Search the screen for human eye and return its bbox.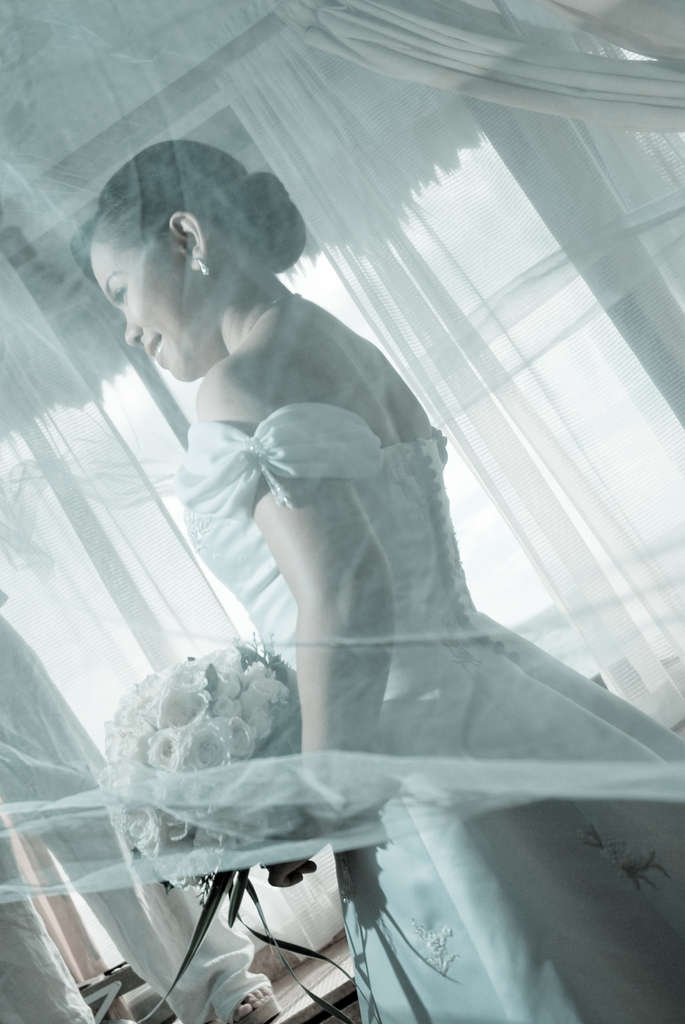
Found: box=[113, 285, 128, 304].
